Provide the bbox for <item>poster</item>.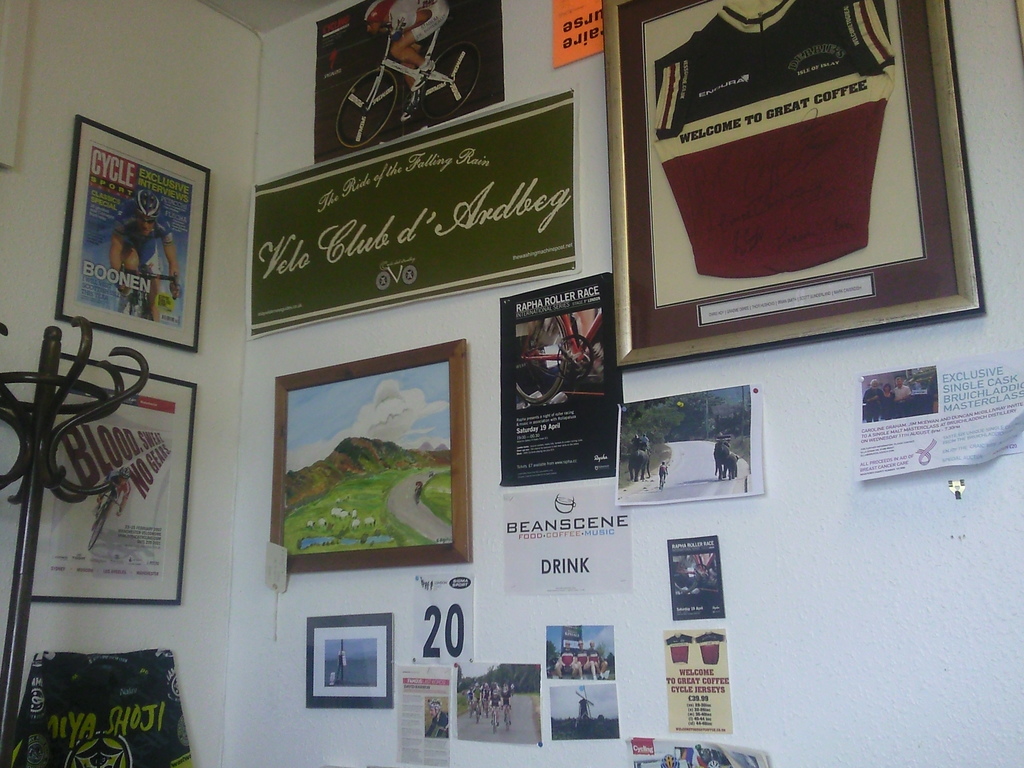
(x1=60, y1=122, x2=206, y2=343).
